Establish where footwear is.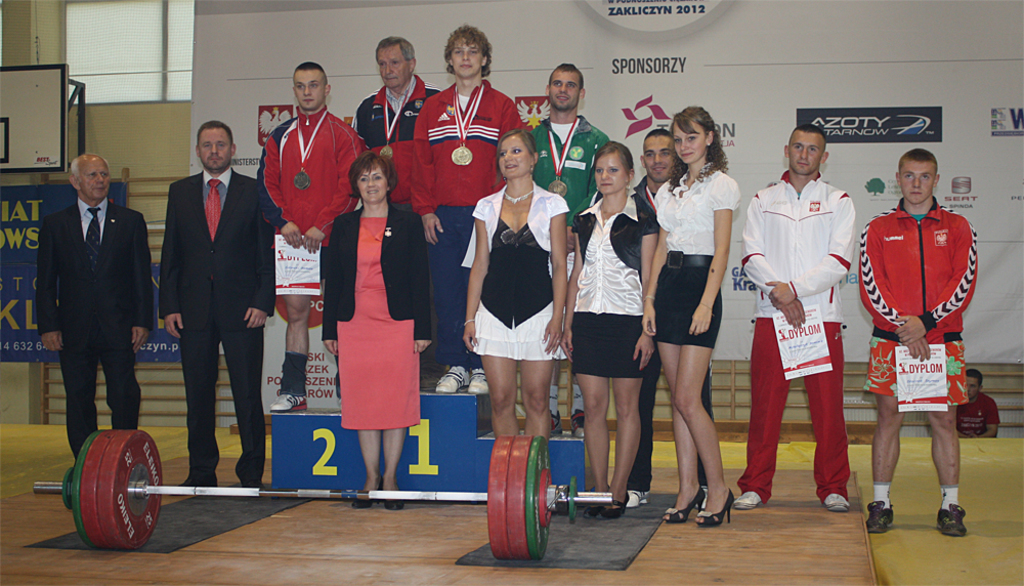
Established at 353 486 385 507.
